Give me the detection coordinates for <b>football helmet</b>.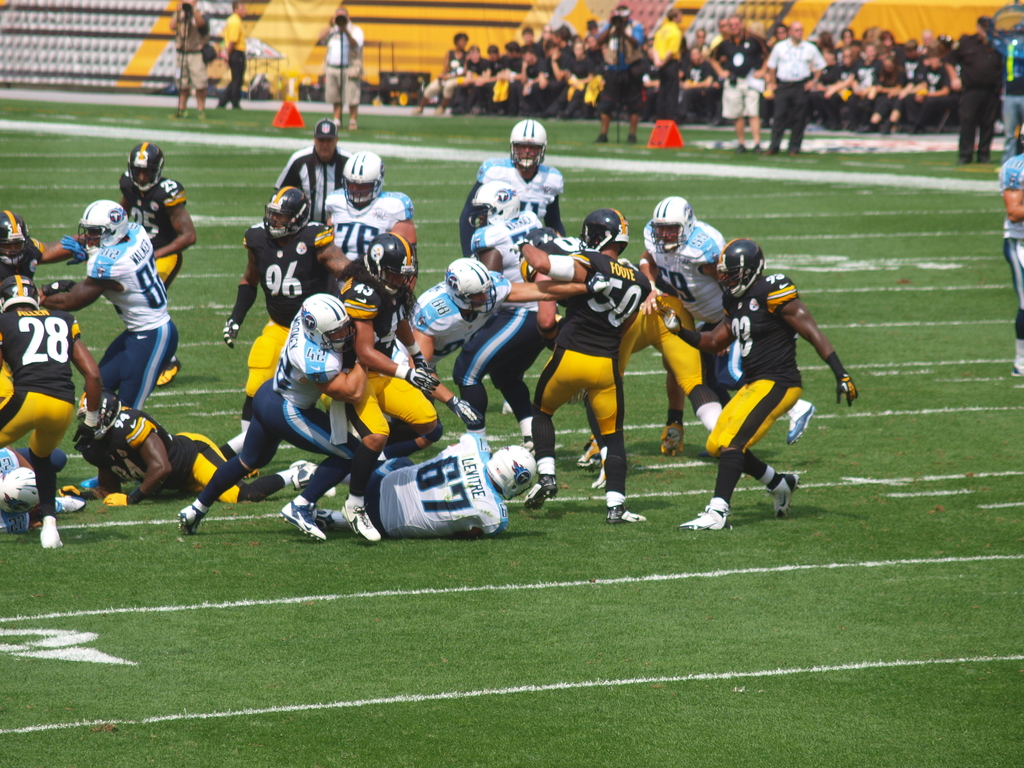
BBox(468, 181, 525, 228).
